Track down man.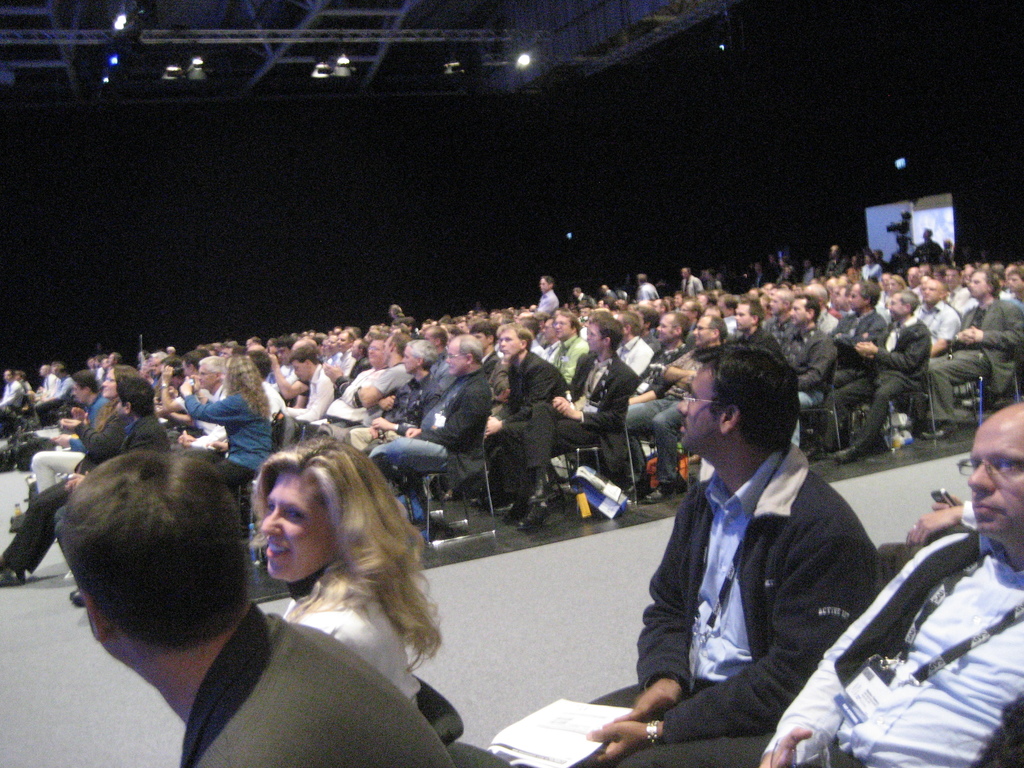
Tracked to bbox(1005, 263, 1023, 314).
